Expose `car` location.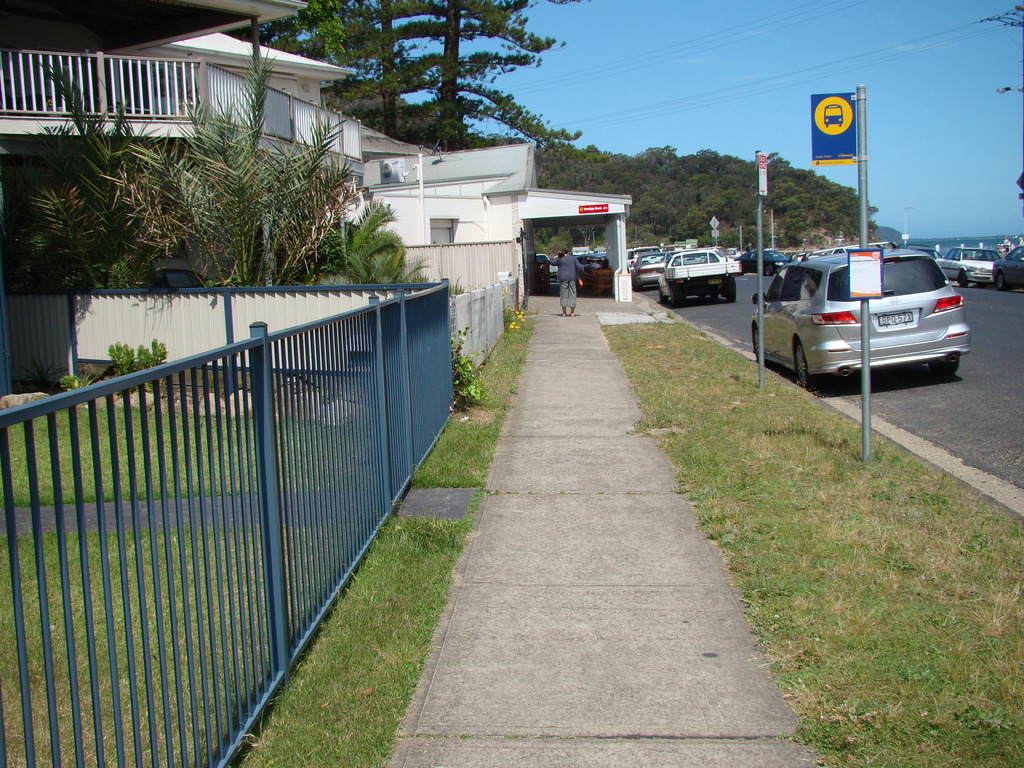
Exposed at <bbox>752, 245, 976, 396</bbox>.
